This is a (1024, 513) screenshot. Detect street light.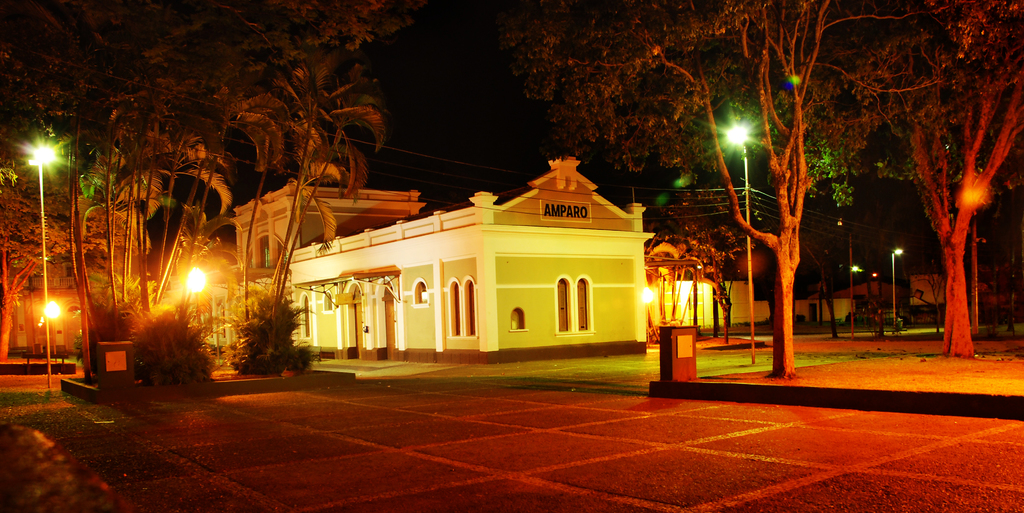
rect(715, 119, 749, 371).
